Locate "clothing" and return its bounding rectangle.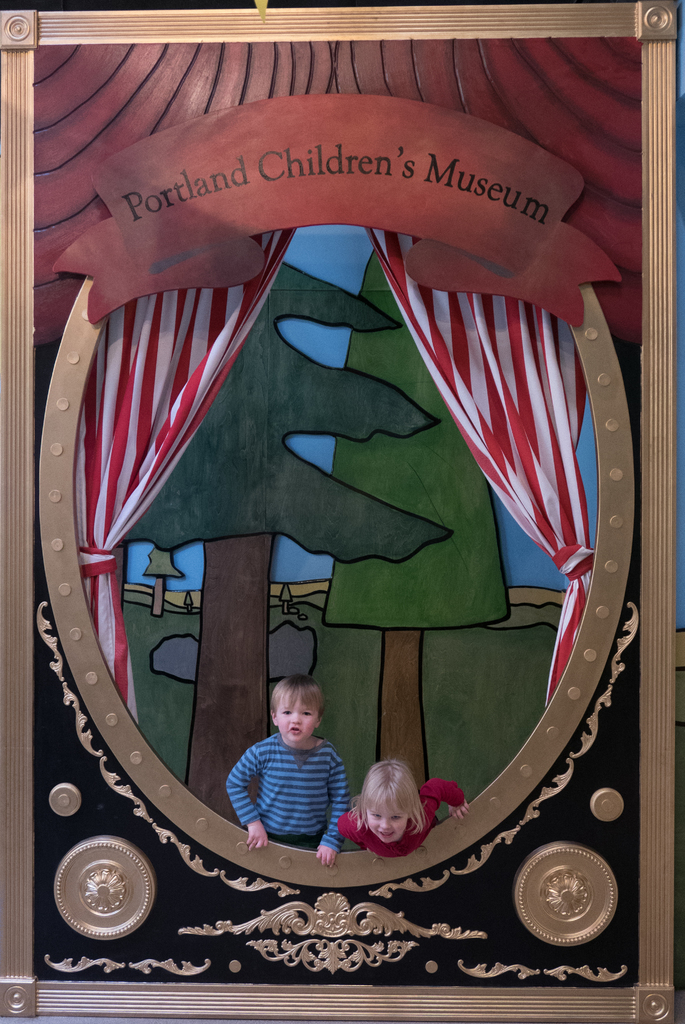
[349,776,468,860].
